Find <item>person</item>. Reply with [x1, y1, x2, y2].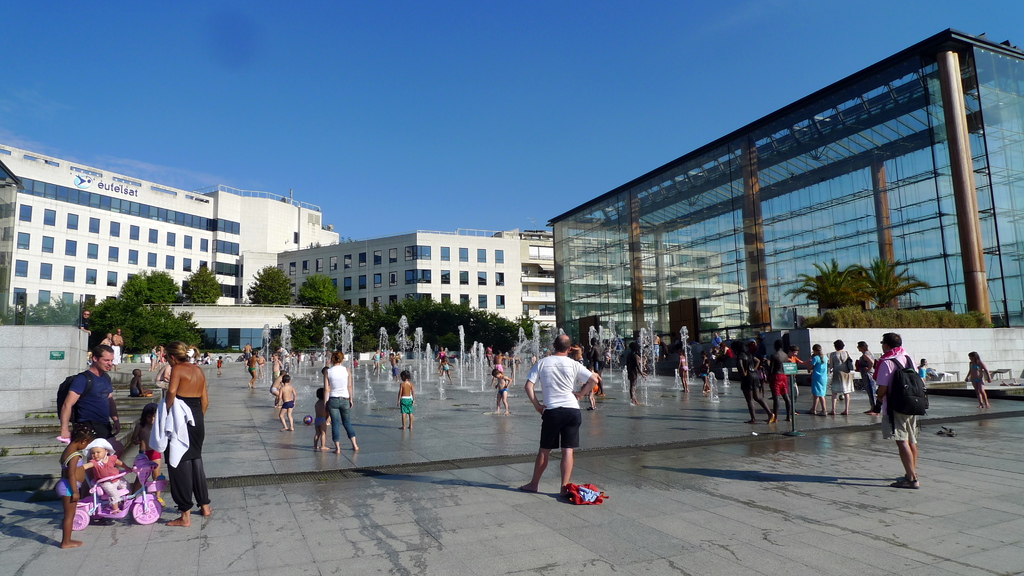
[721, 340, 733, 361].
